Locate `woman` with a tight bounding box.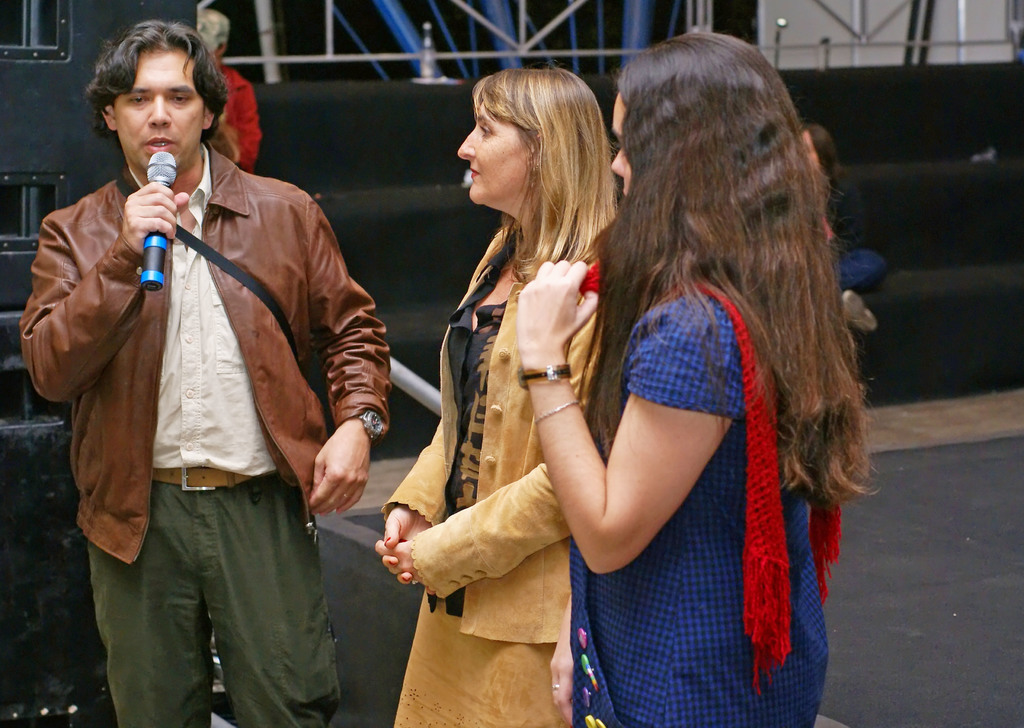
bbox=[371, 61, 608, 727].
